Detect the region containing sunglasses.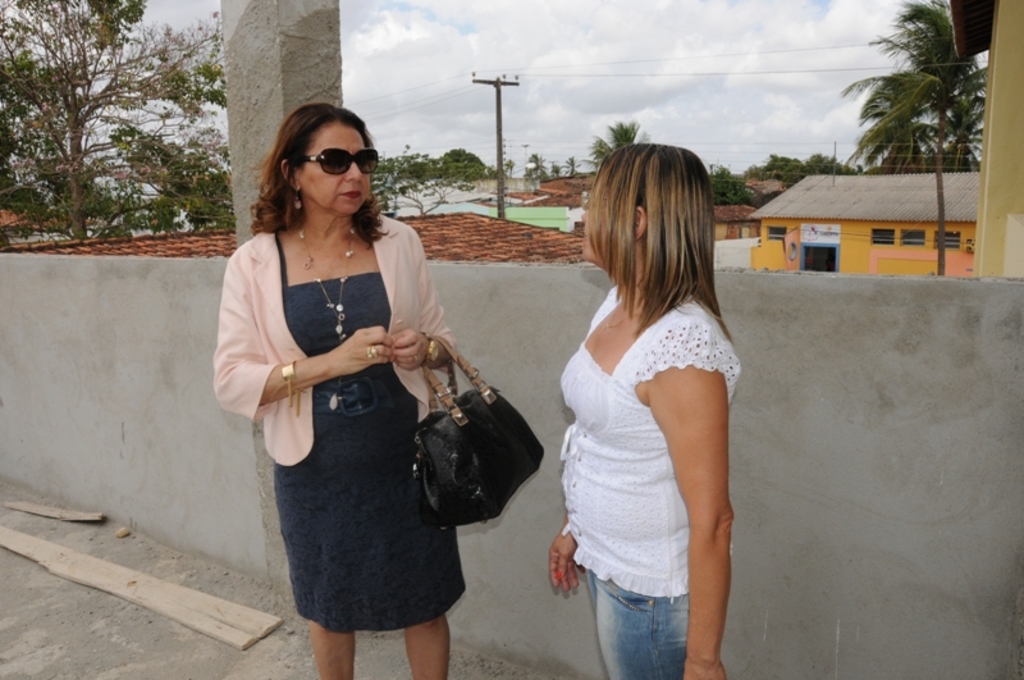
bbox=[301, 150, 380, 173].
